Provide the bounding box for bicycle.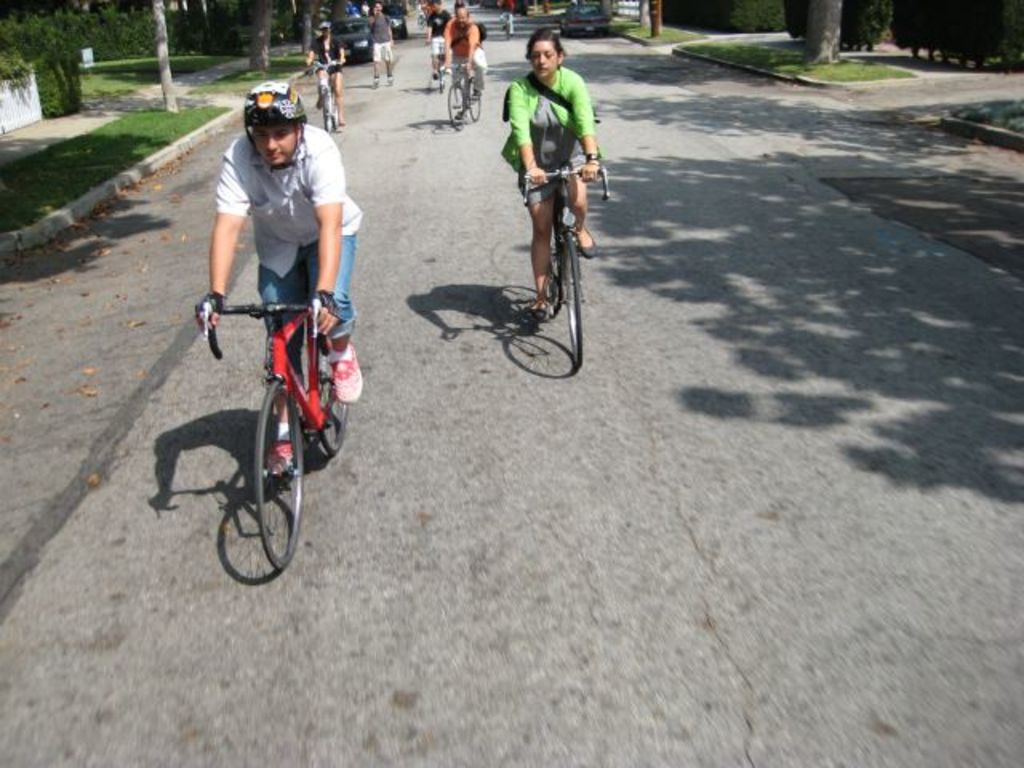
{"x1": 422, "y1": 48, "x2": 451, "y2": 88}.
